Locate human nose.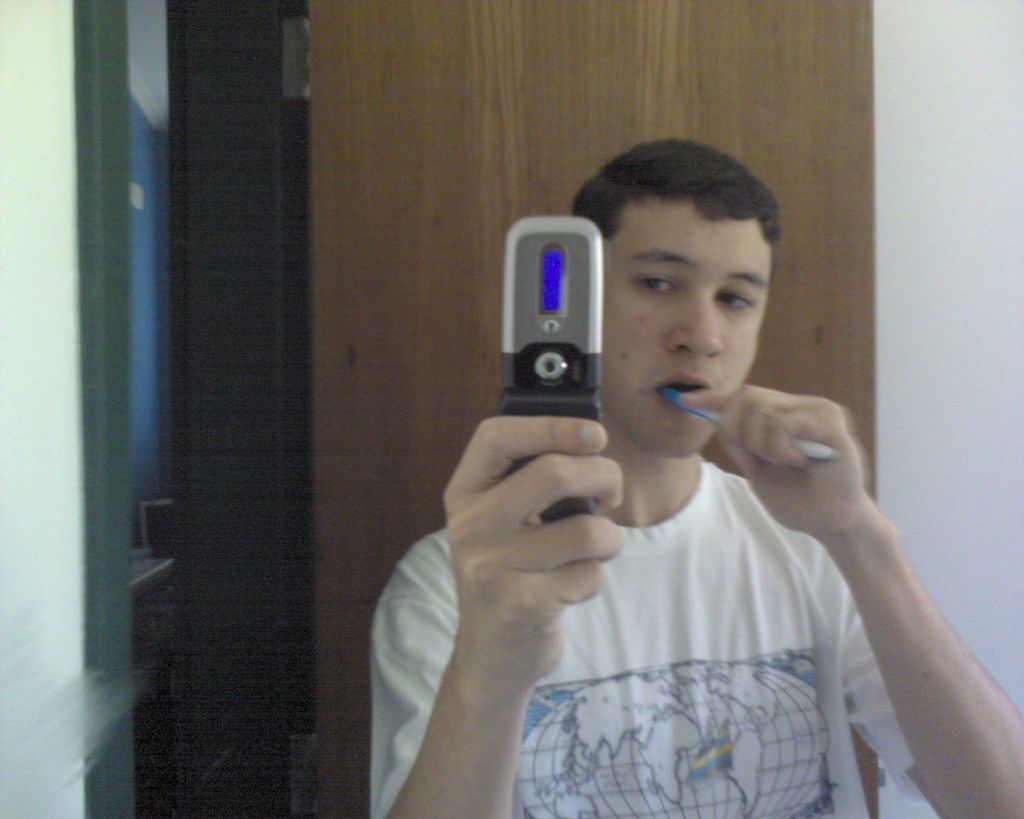
Bounding box: box=[665, 292, 727, 355].
